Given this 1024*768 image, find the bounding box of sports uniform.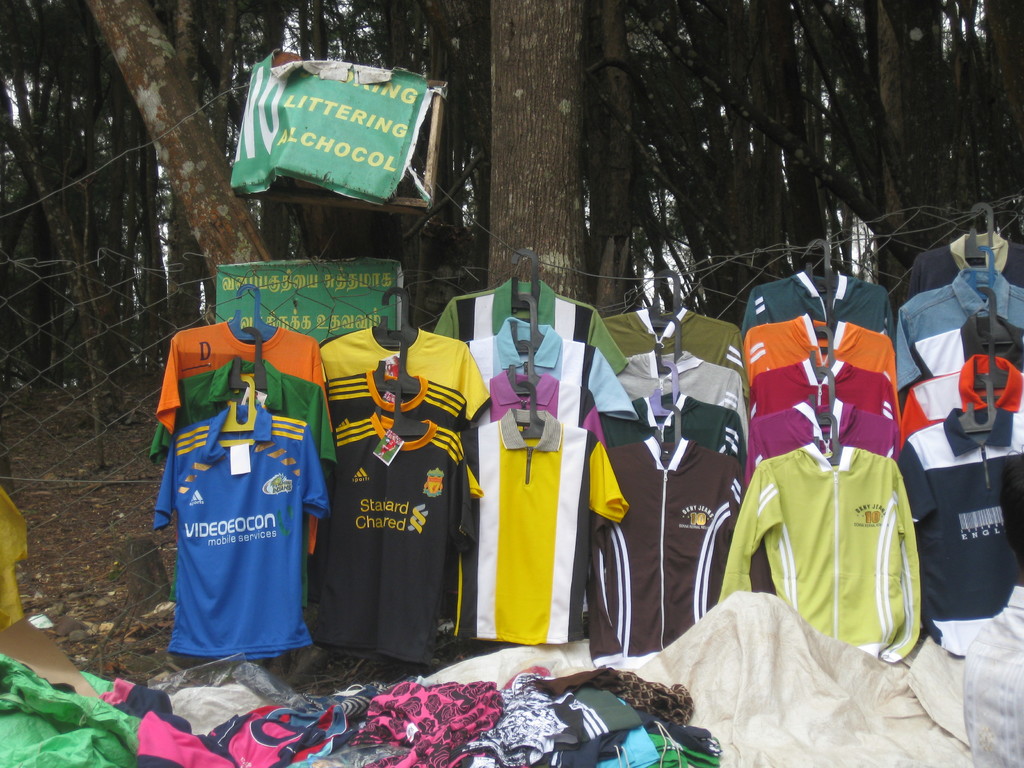
[463,411,638,650].
